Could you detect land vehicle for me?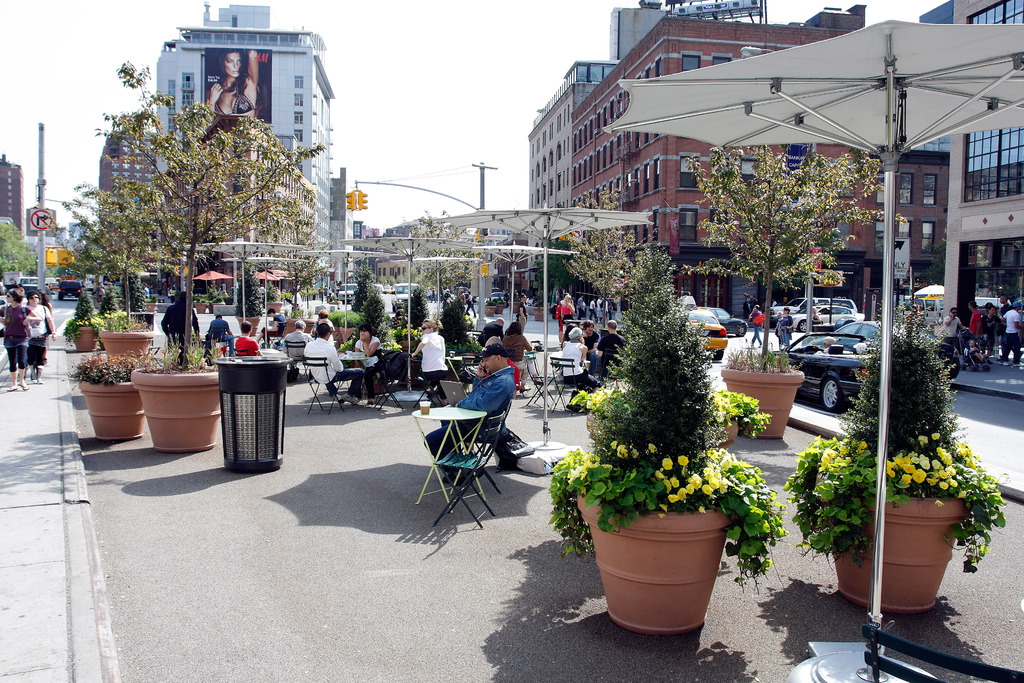
Detection result: l=17, t=277, r=35, b=285.
